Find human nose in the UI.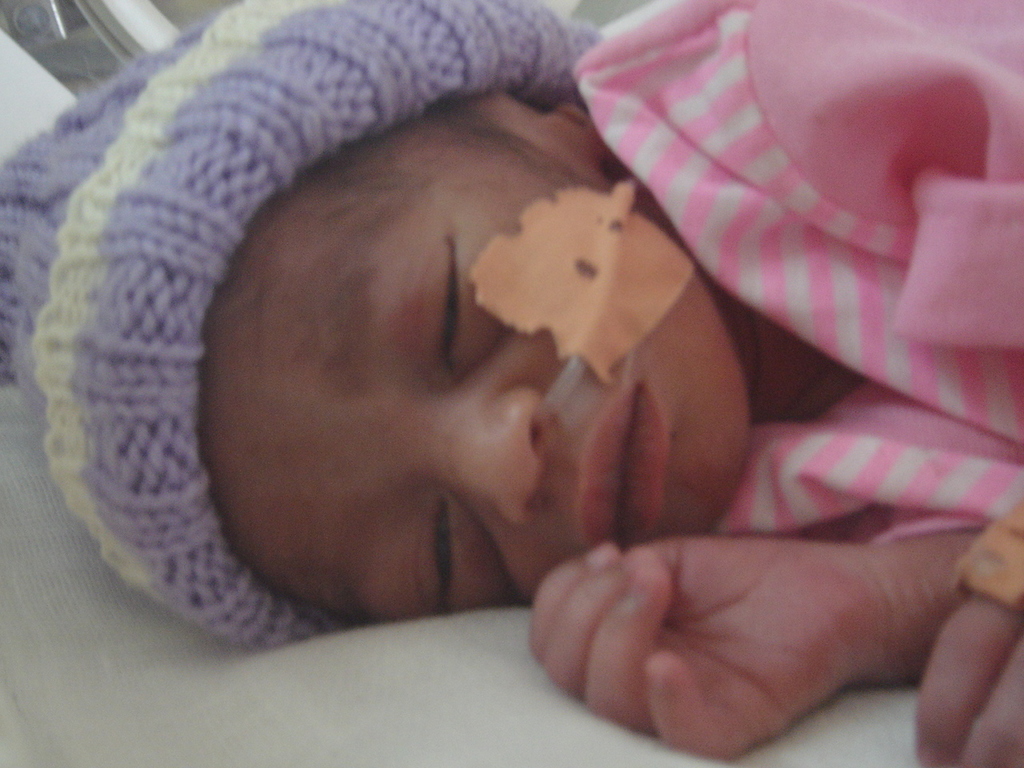
UI element at <region>426, 390, 549, 522</region>.
